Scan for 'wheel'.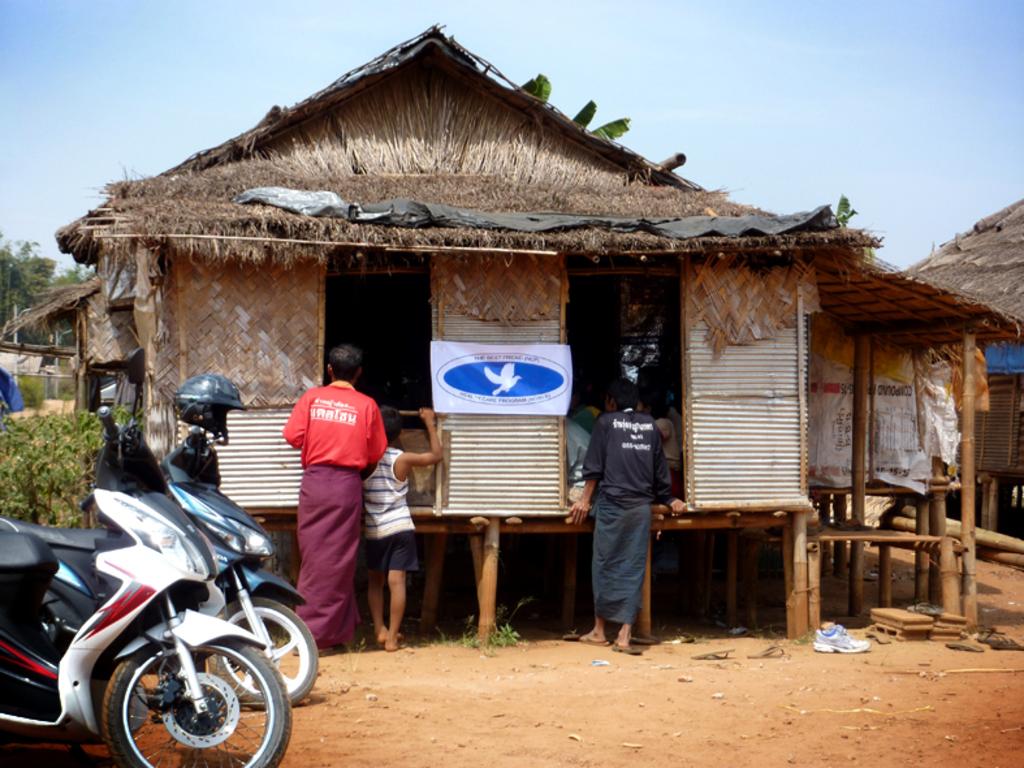
Scan result: (105,600,289,767).
